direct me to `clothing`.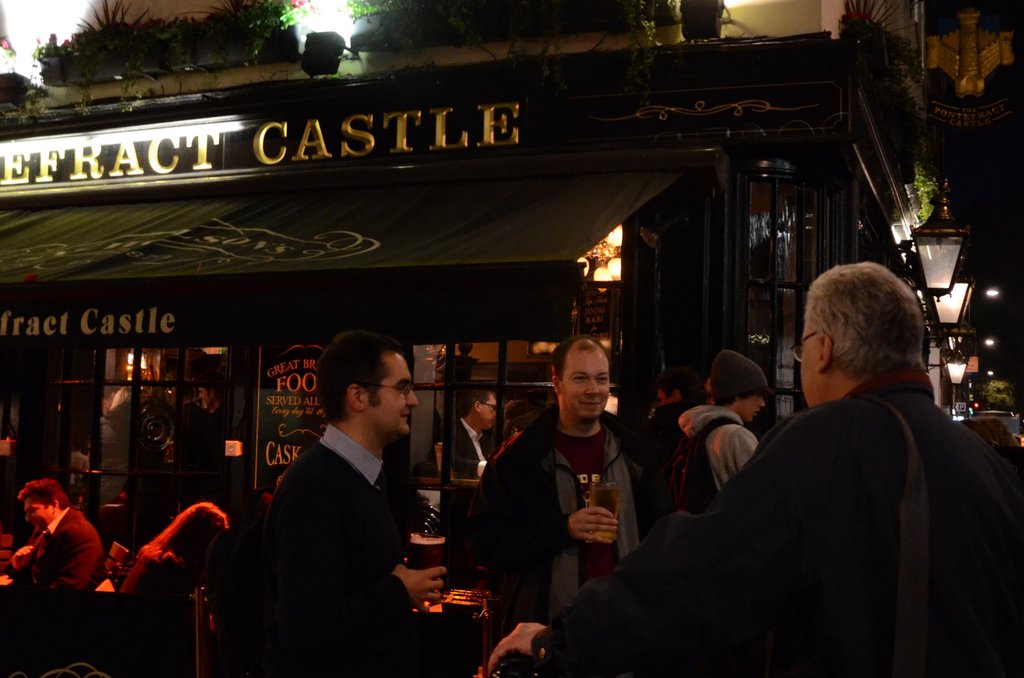
Direction: crop(679, 408, 767, 513).
